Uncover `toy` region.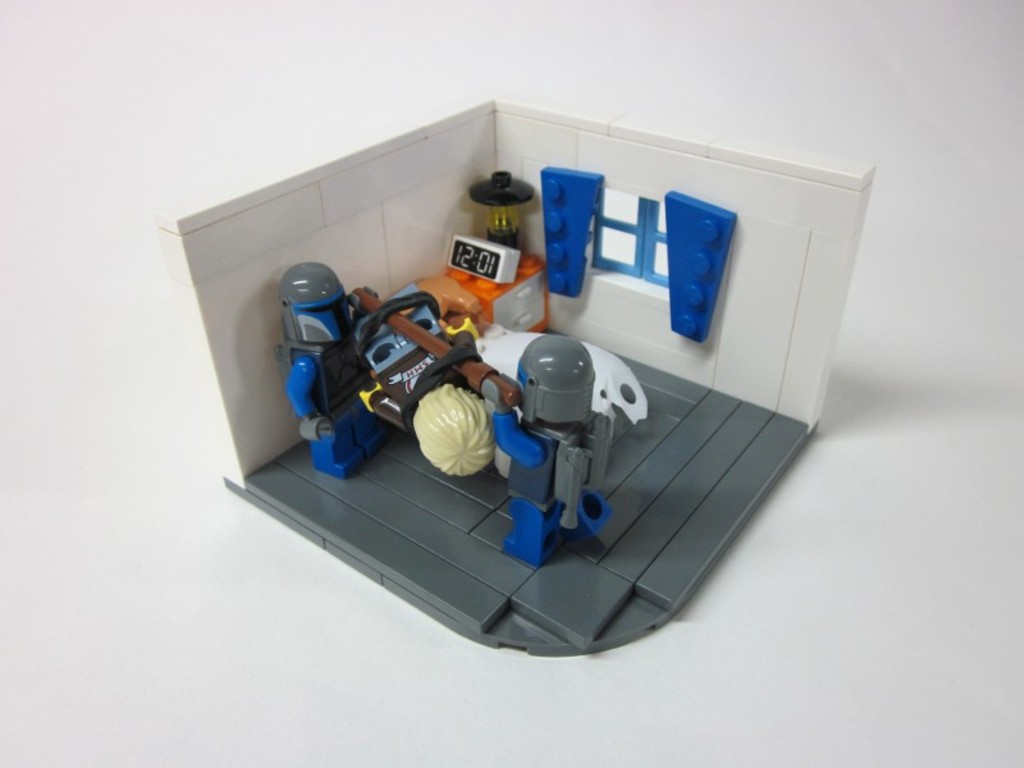
Uncovered: [344,282,486,470].
